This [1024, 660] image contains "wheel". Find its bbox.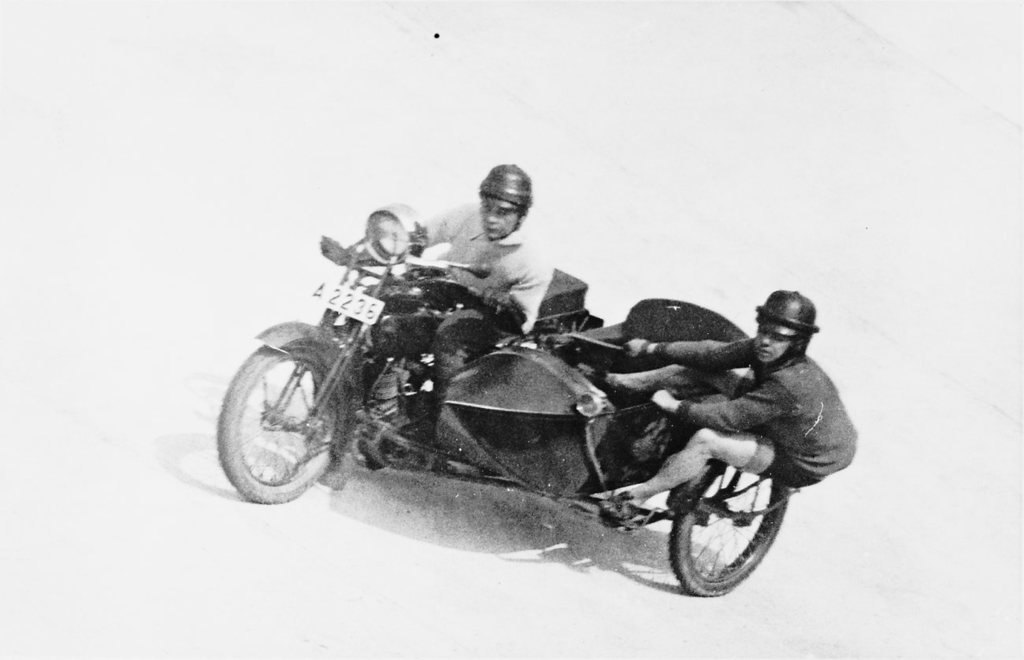
x1=217, y1=345, x2=339, y2=505.
